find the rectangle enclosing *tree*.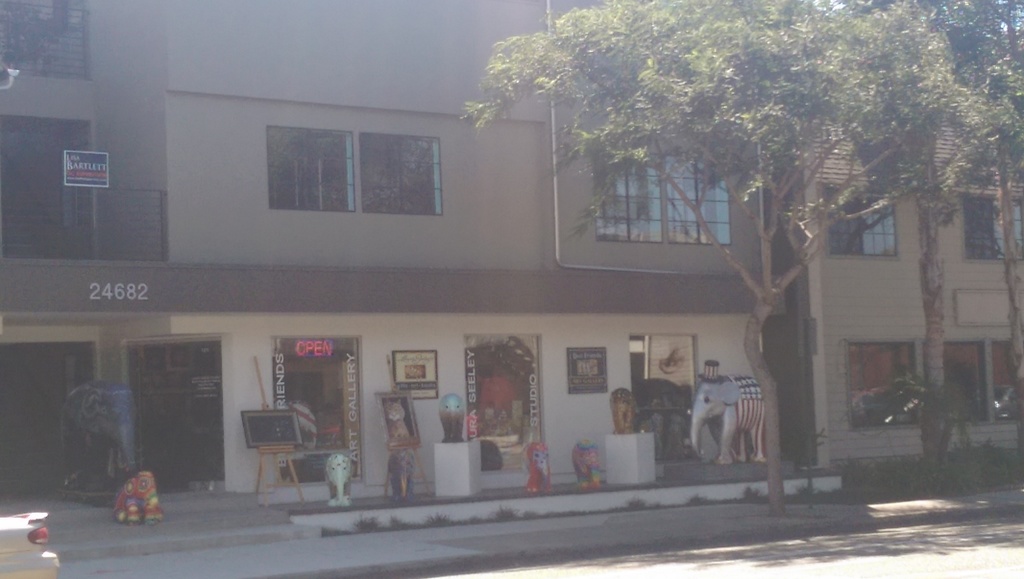
456,0,956,528.
